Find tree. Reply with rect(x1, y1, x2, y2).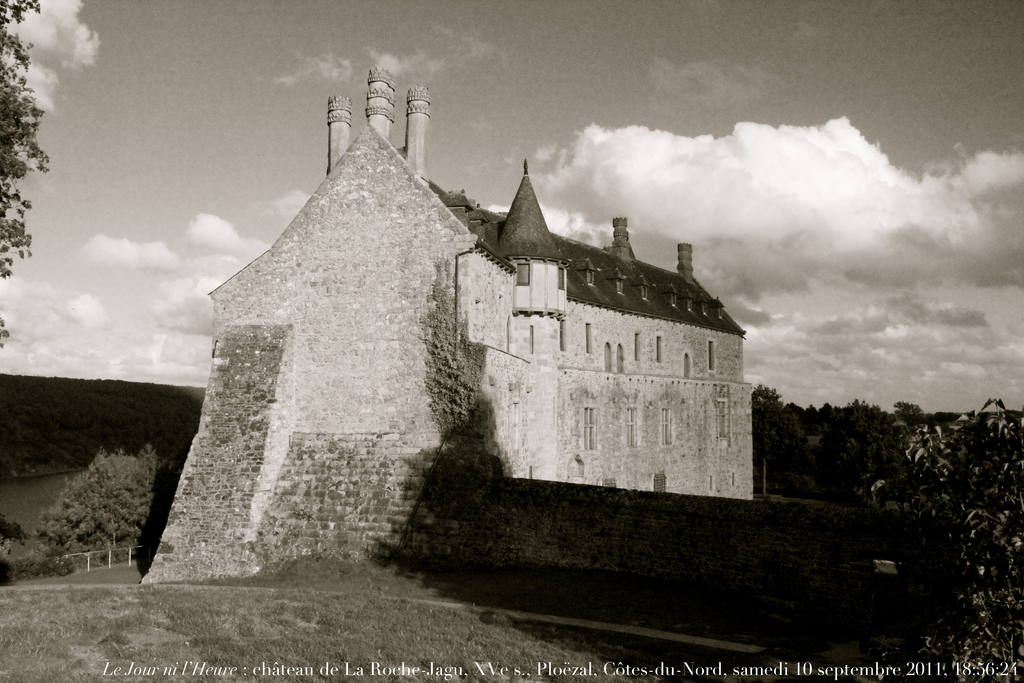
rect(0, 0, 51, 347).
